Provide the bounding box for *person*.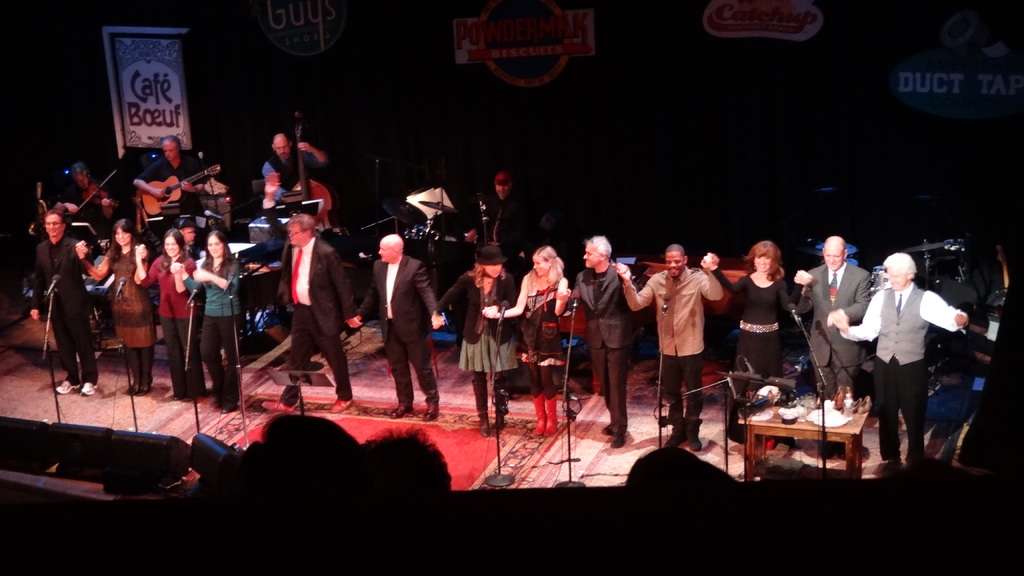
24, 176, 93, 411.
